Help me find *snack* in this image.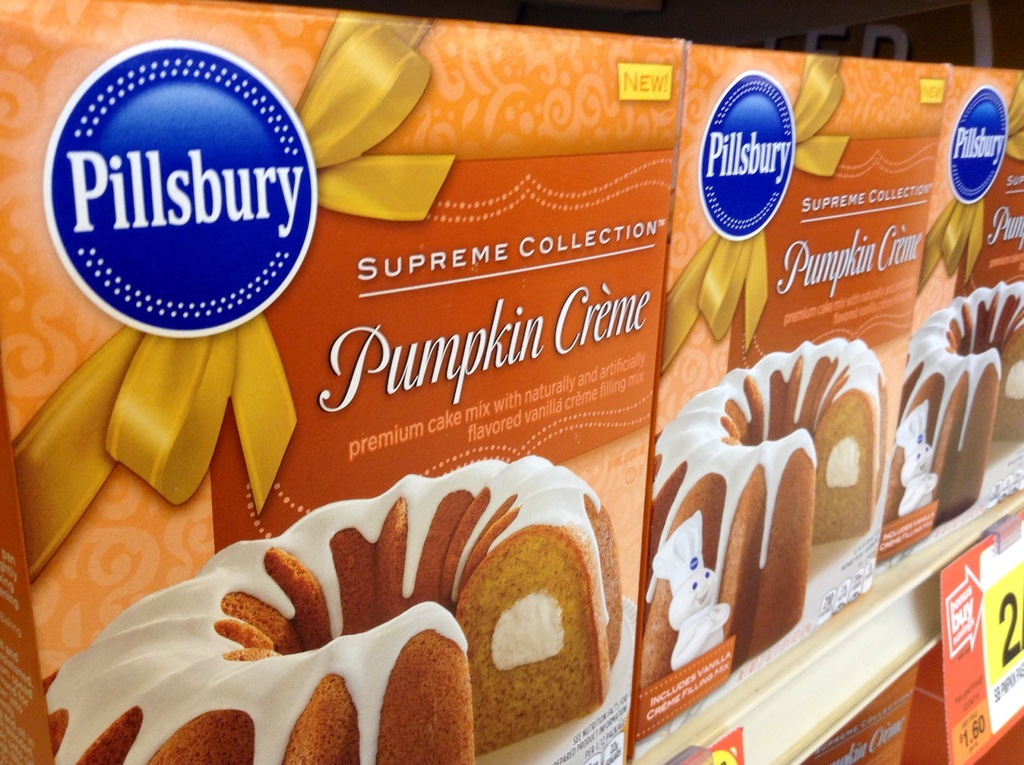
Found it: 635,347,877,753.
